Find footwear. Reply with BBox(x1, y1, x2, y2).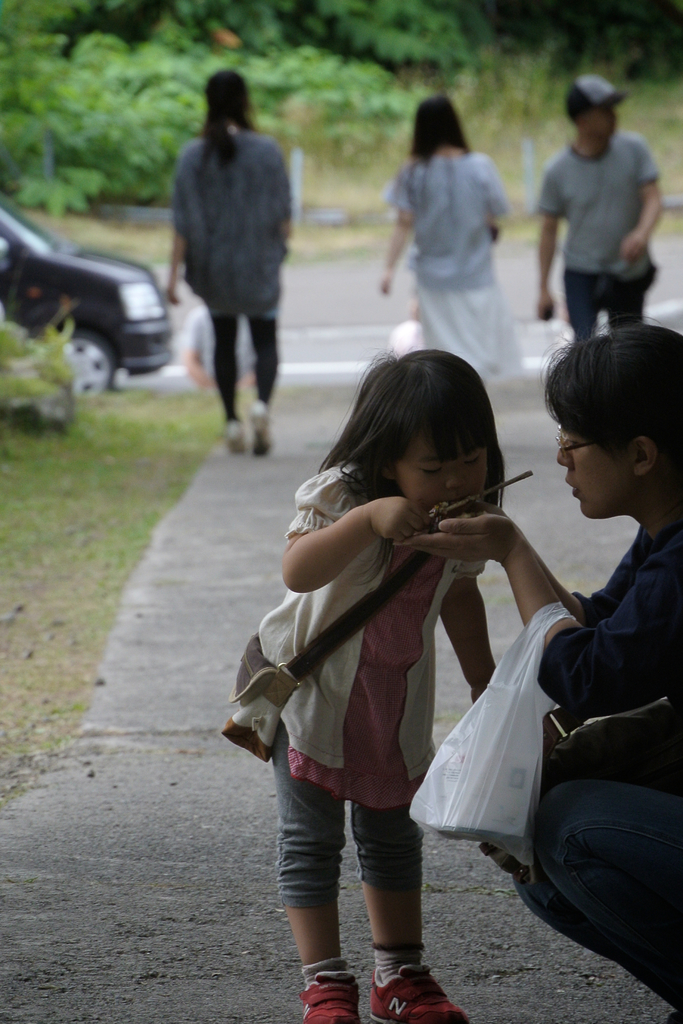
BBox(300, 968, 356, 1023).
